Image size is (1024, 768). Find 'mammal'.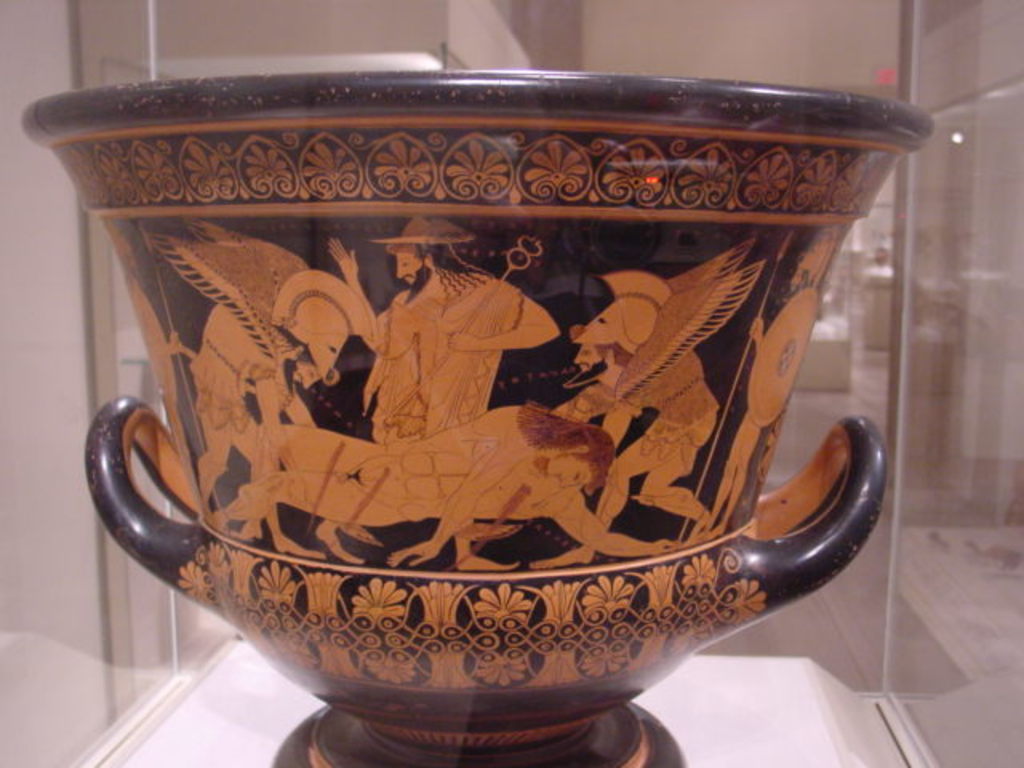
BBox(198, 219, 360, 565).
